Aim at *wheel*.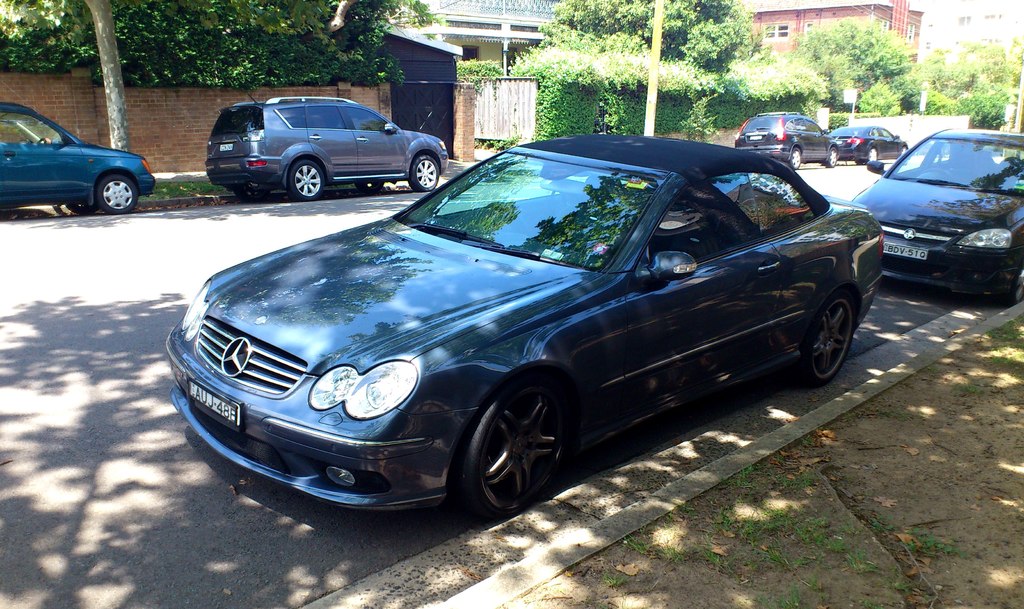
Aimed at <box>801,291,855,388</box>.
